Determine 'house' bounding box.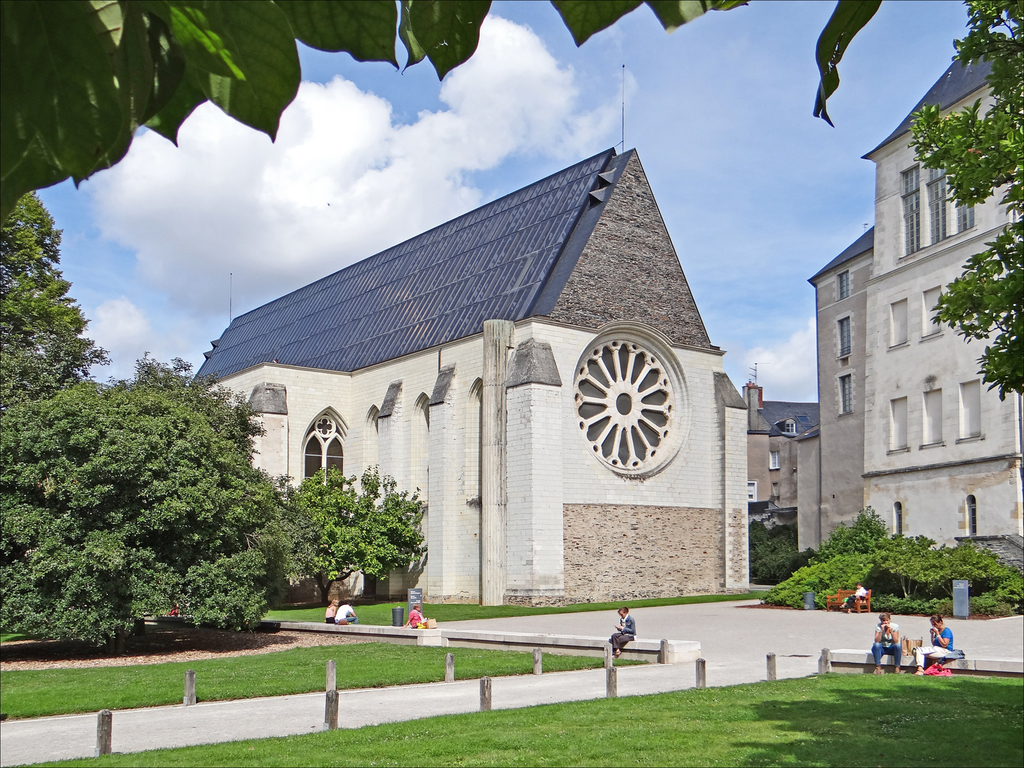
Determined: select_region(798, 33, 1023, 590).
